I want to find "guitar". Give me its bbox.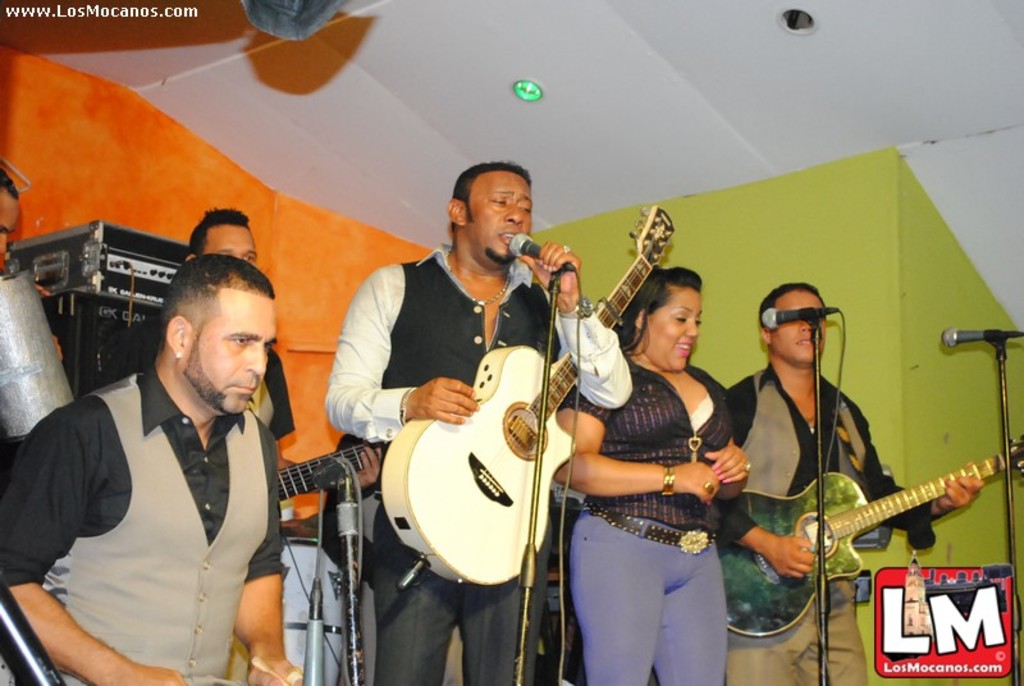
box(724, 402, 1016, 636).
